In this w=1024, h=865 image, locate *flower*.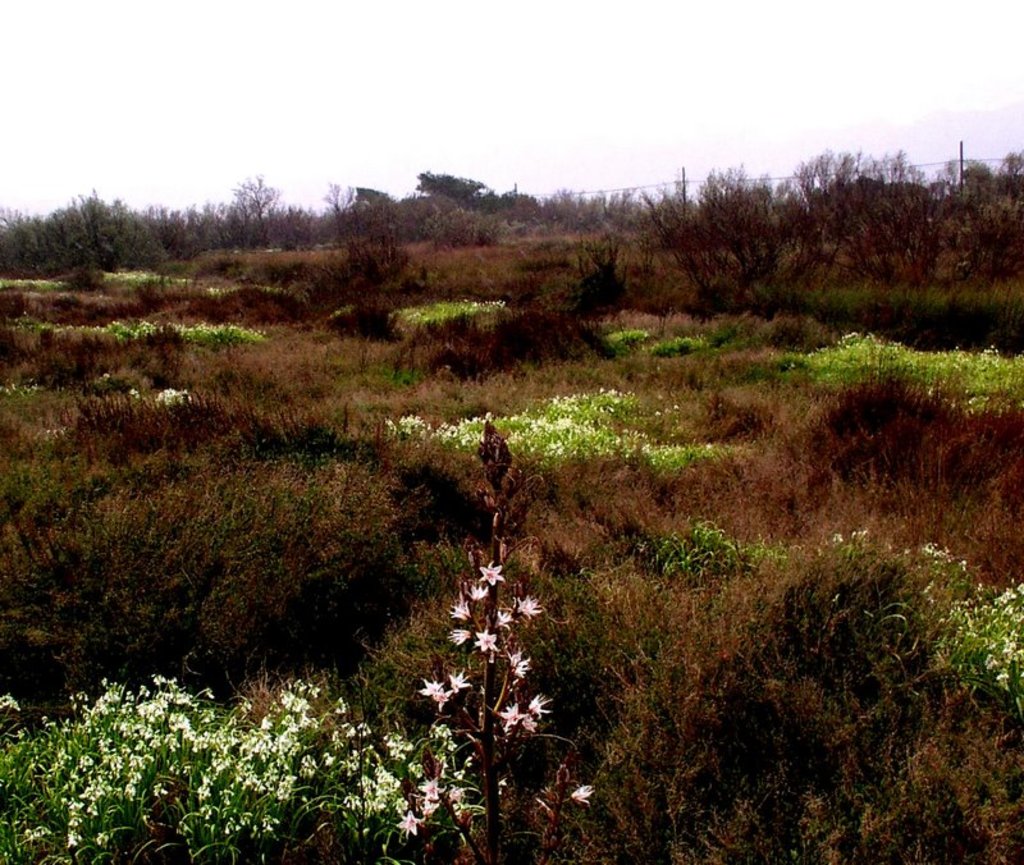
Bounding box: region(472, 628, 503, 653).
